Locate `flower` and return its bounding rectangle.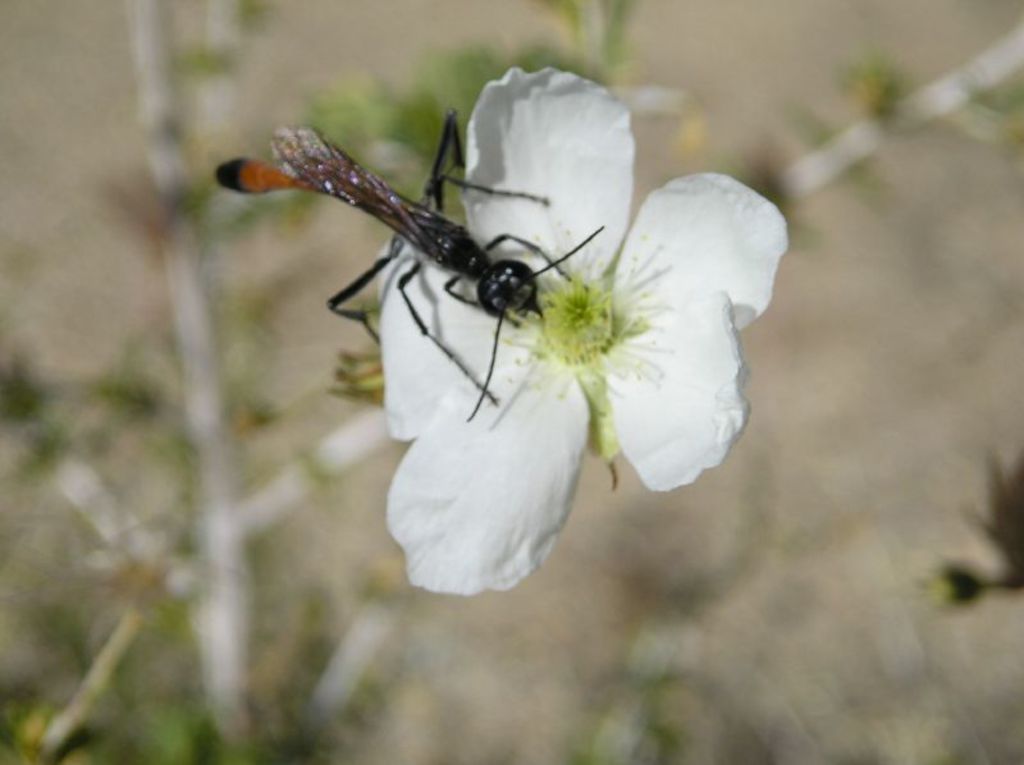
[232,47,682,532].
